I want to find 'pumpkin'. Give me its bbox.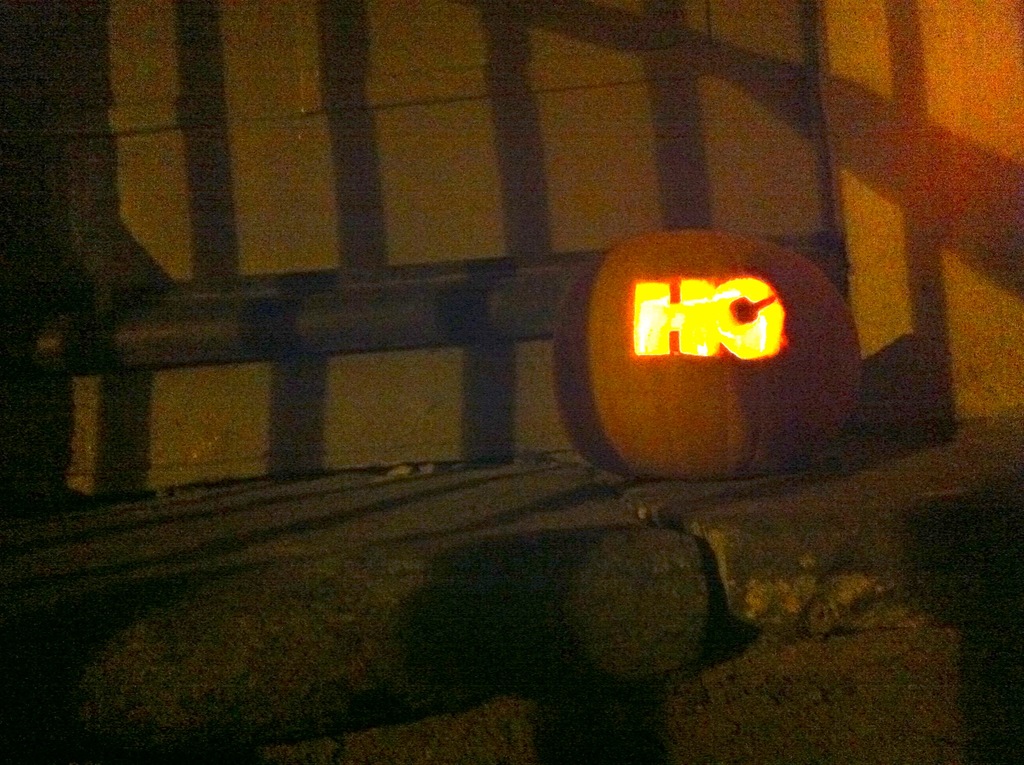
<box>549,229,859,481</box>.
